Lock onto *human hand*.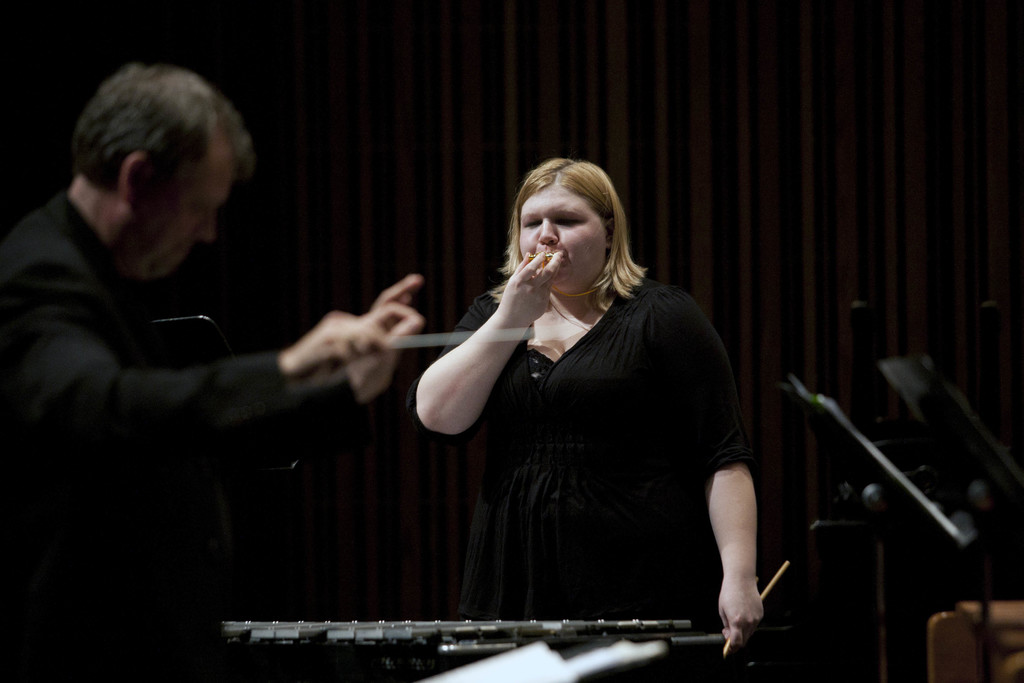
Locked: crop(362, 273, 420, 394).
